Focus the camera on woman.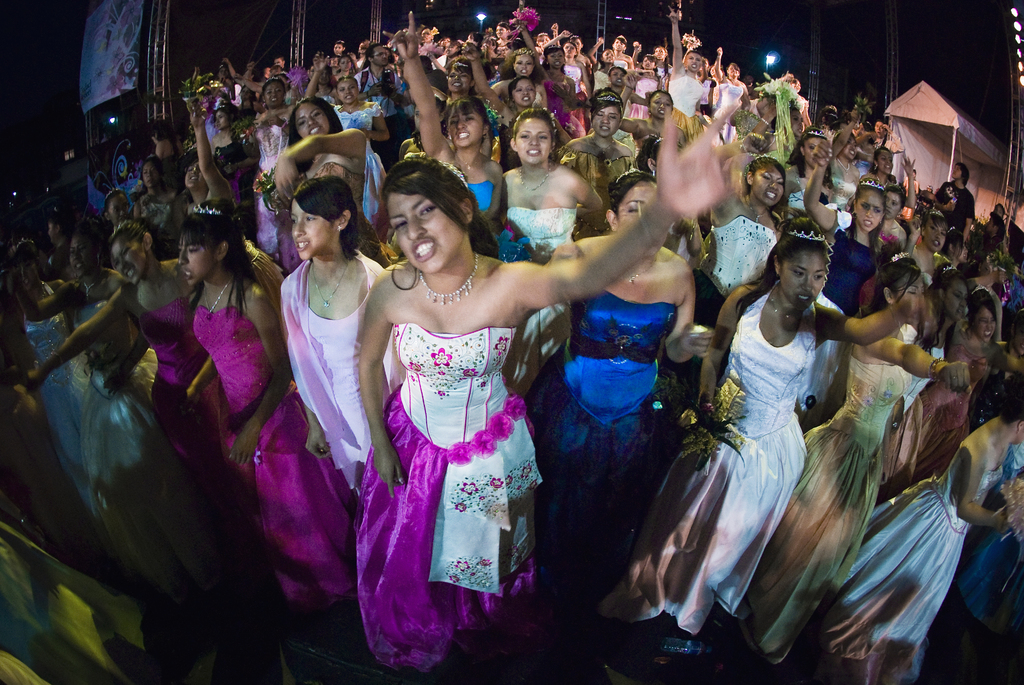
Focus region: rect(564, 85, 635, 200).
